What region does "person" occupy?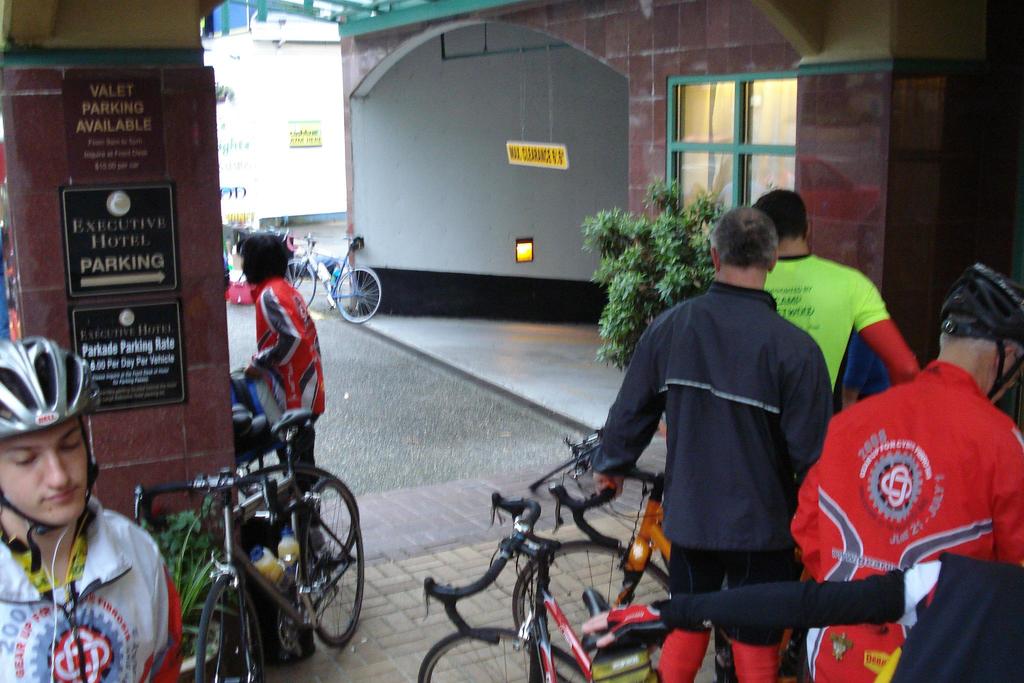
[0, 336, 184, 682].
